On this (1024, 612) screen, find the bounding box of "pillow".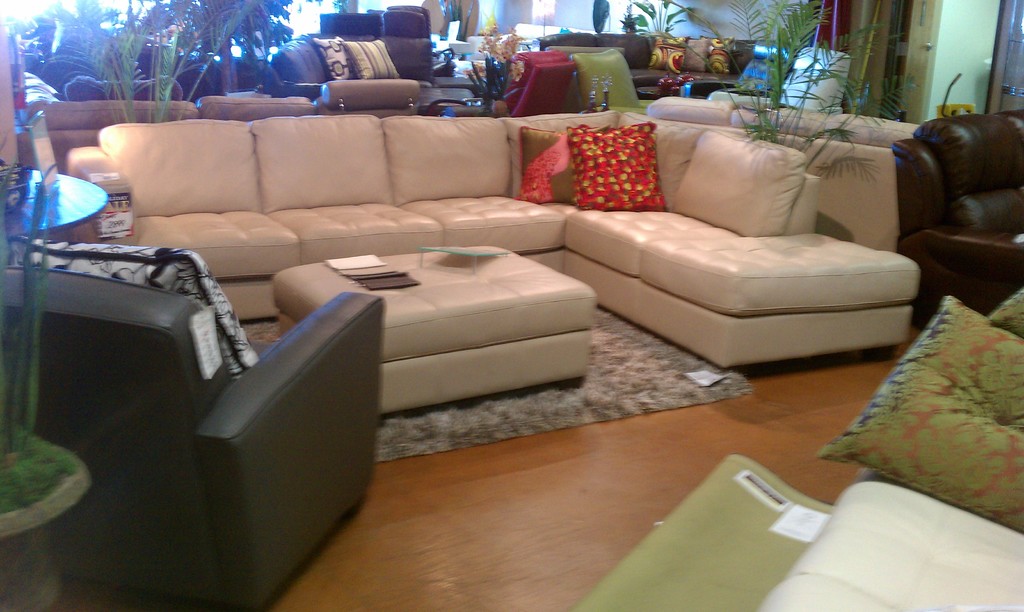
Bounding box: {"x1": 342, "y1": 41, "x2": 394, "y2": 77}.
